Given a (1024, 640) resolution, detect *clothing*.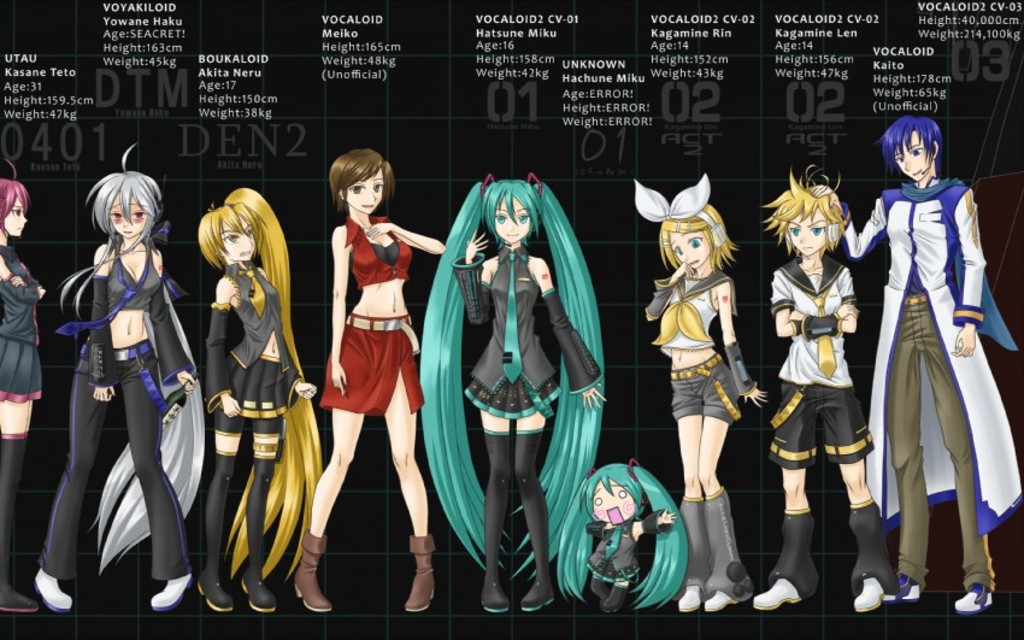
(x1=35, y1=245, x2=196, y2=593).
